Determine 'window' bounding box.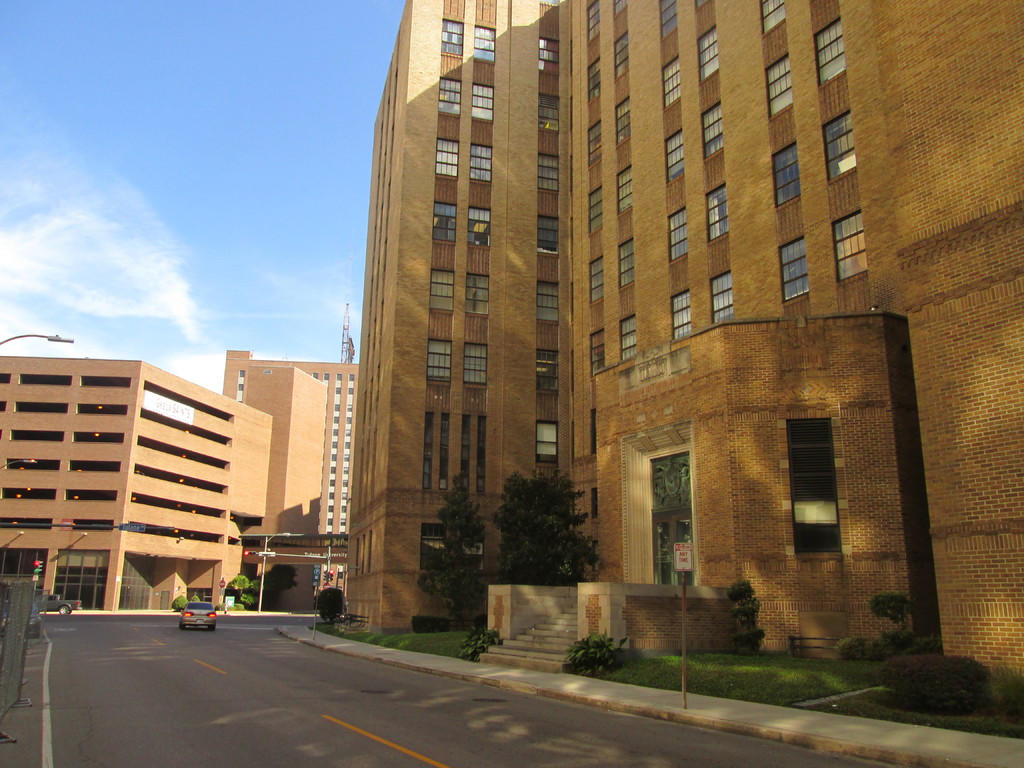
Determined: <bbox>694, 22, 718, 86</bbox>.
